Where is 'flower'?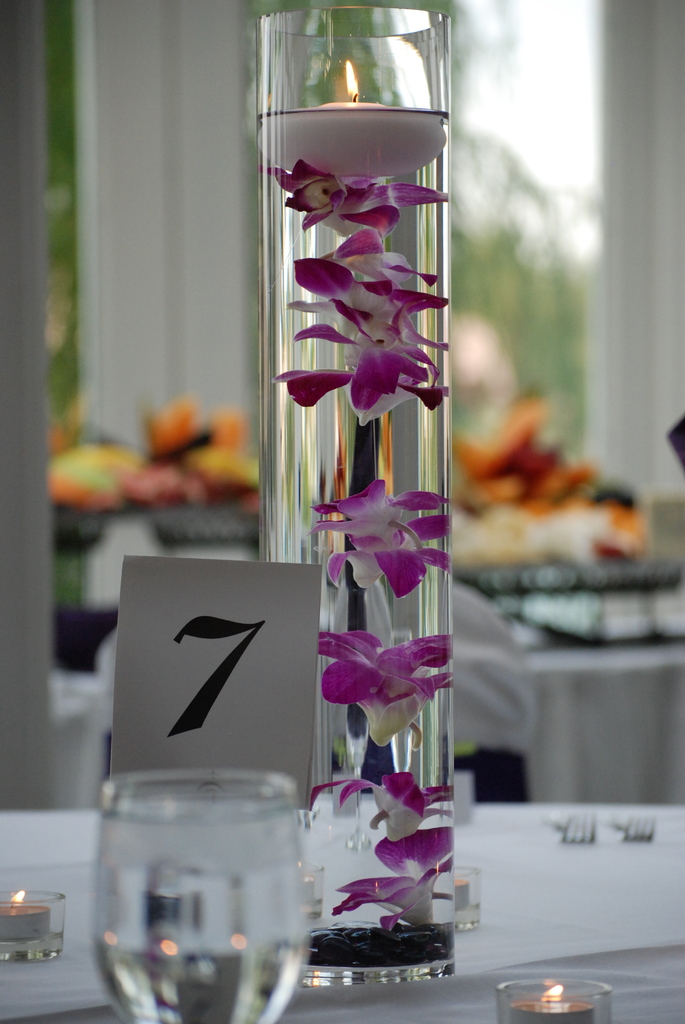
307,771,455,844.
